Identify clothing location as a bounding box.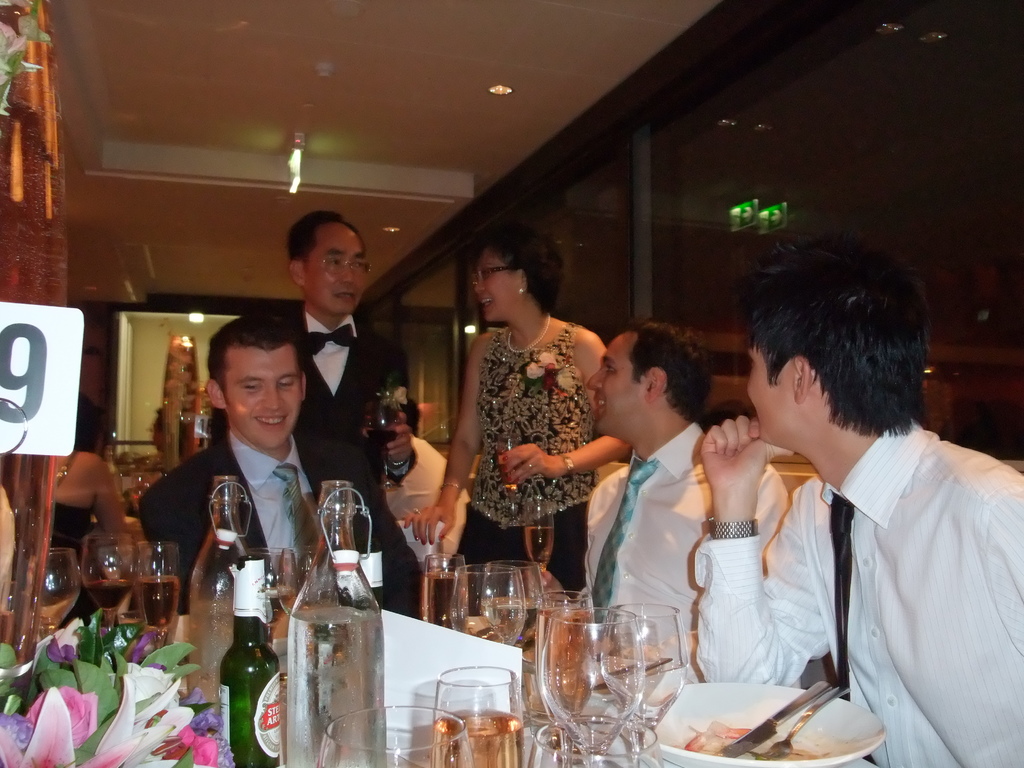
<region>136, 430, 427, 622</region>.
